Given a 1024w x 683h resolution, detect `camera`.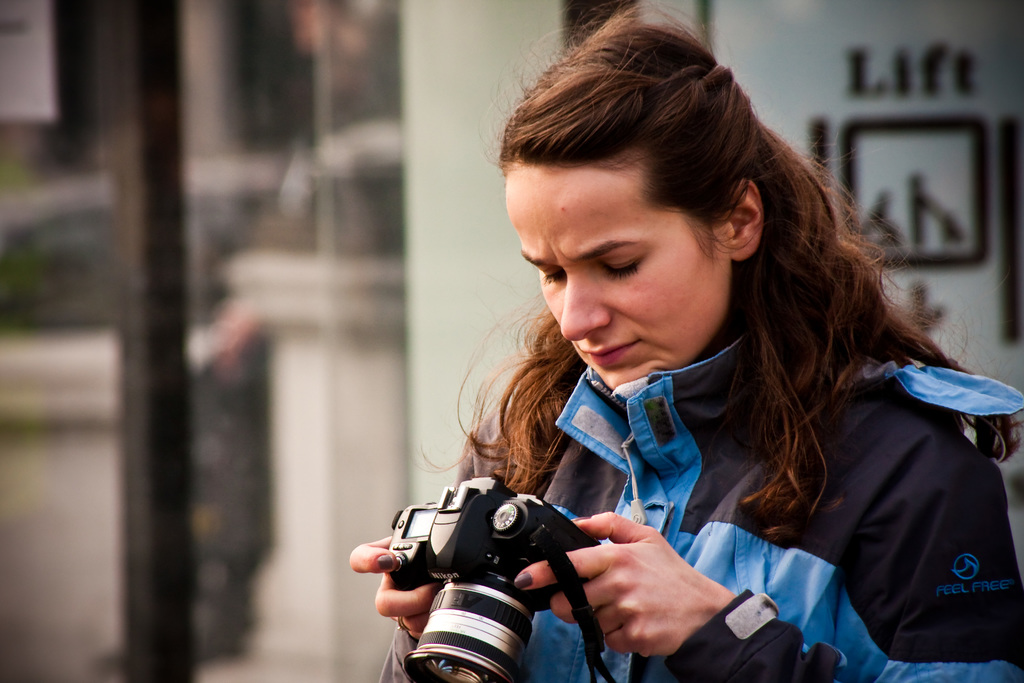
[left=368, top=475, right=645, bottom=661].
